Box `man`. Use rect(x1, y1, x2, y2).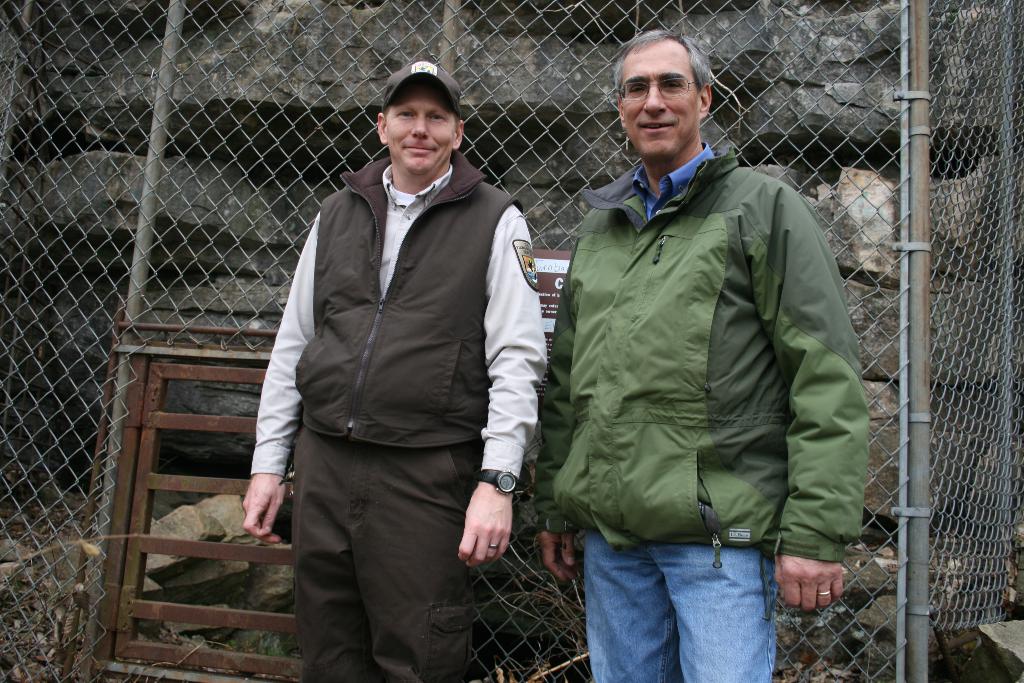
rect(533, 29, 869, 682).
